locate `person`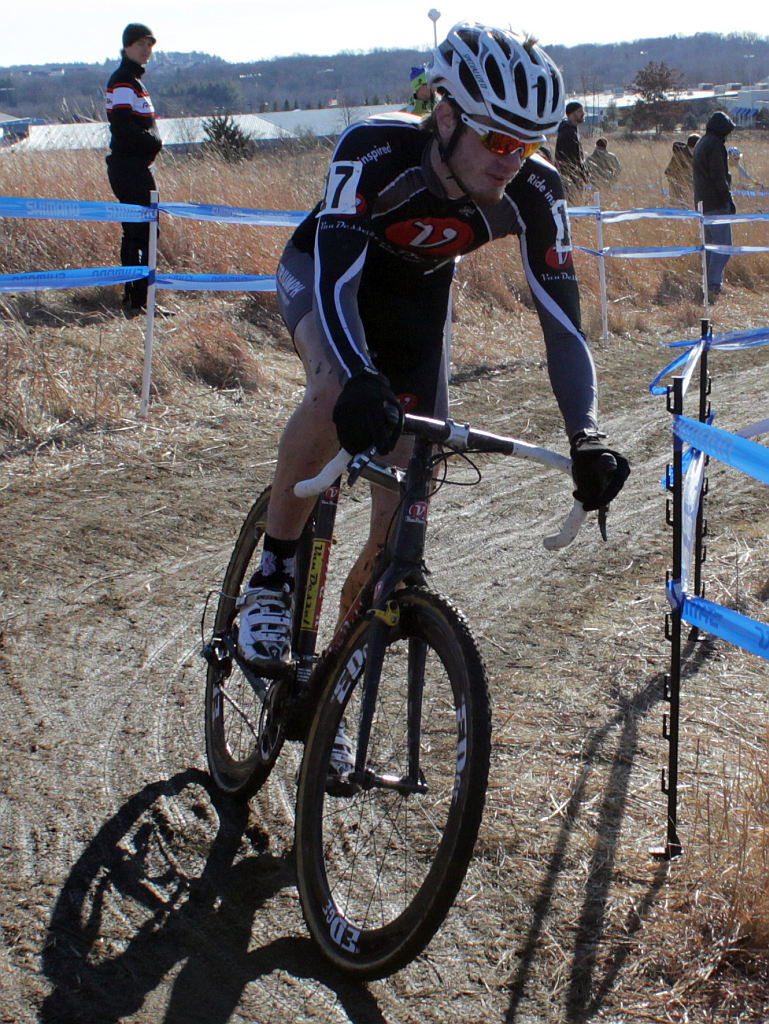
bbox(687, 109, 721, 303)
